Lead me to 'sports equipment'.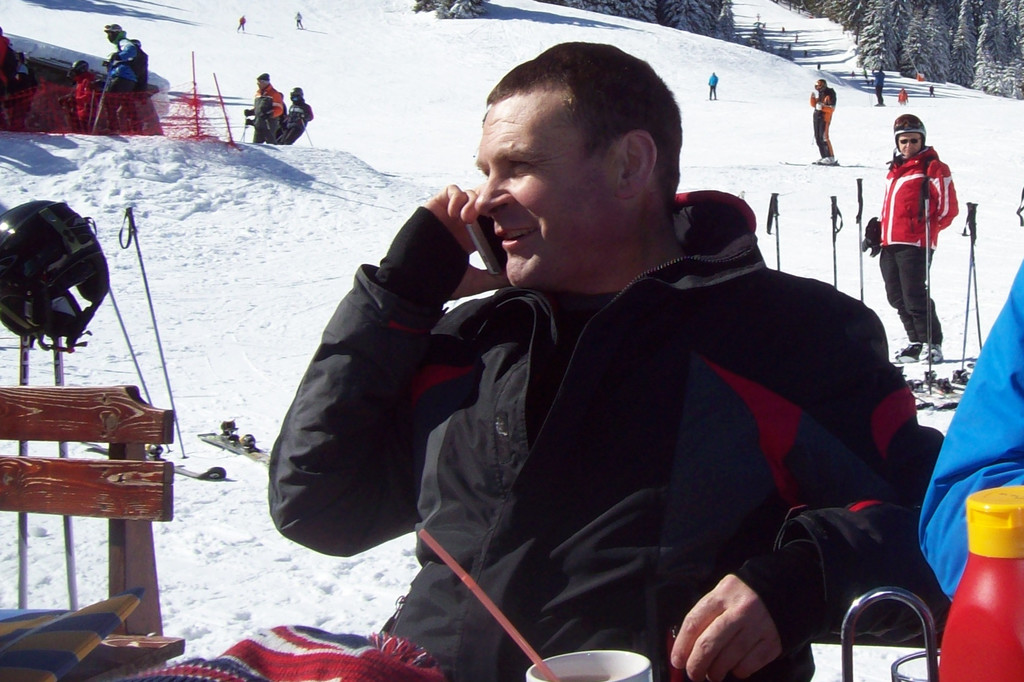
Lead to <bbox>93, 447, 227, 481</bbox>.
